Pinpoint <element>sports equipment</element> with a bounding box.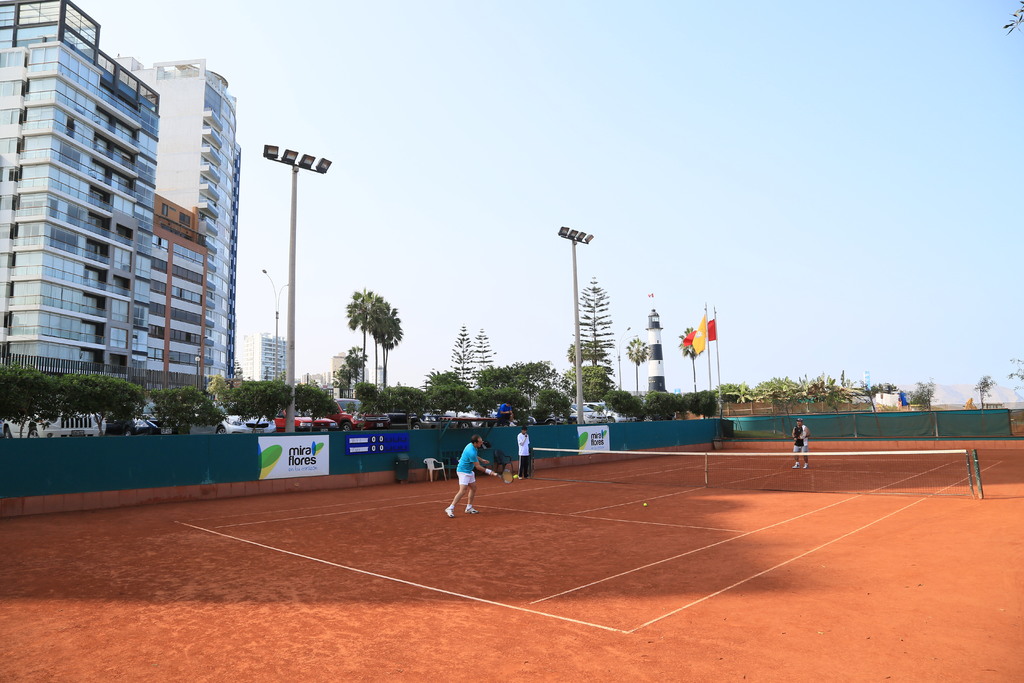
(499,465,515,485).
